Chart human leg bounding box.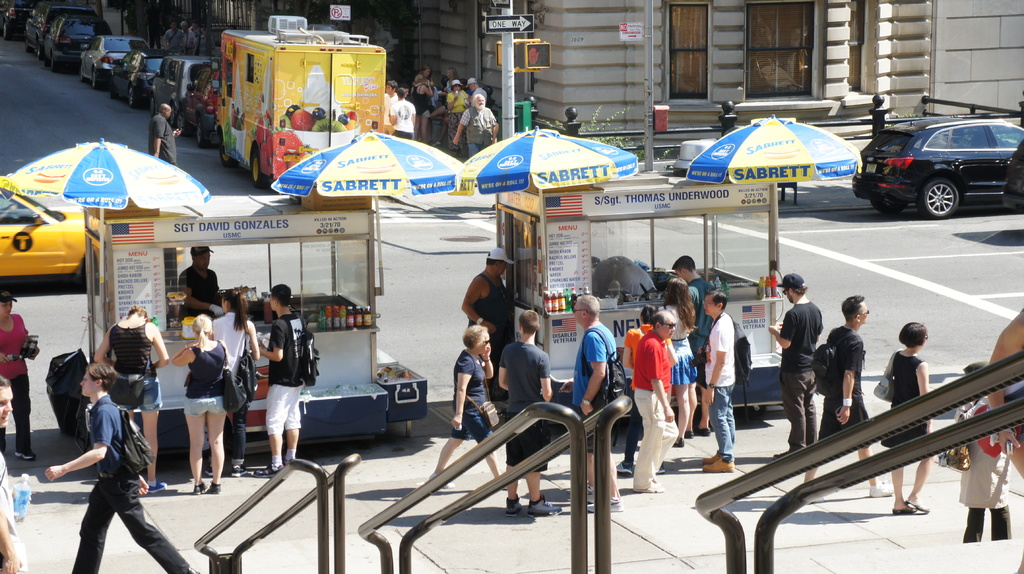
Charted: {"x1": 854, "y1": 426, "x2": 888, "y2": 496}.
